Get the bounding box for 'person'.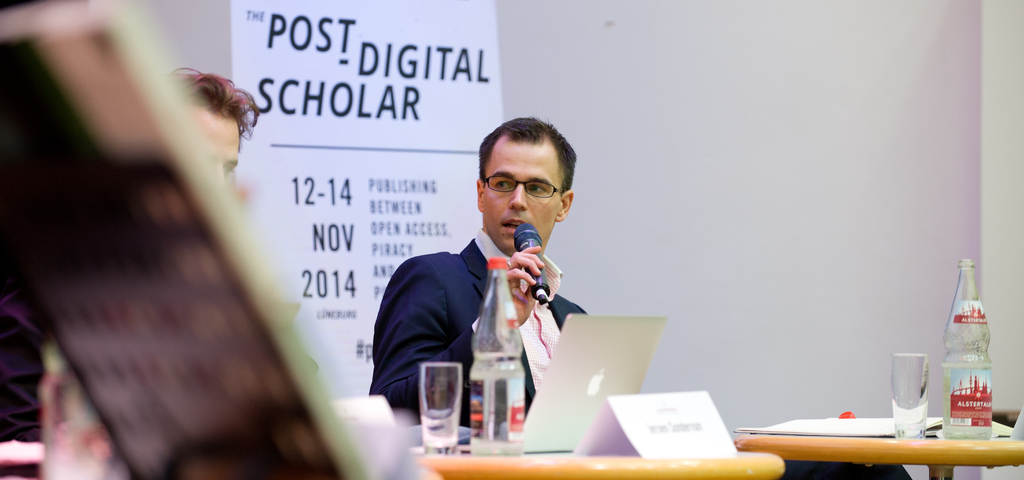
rect(371, 124, 589, 443).
